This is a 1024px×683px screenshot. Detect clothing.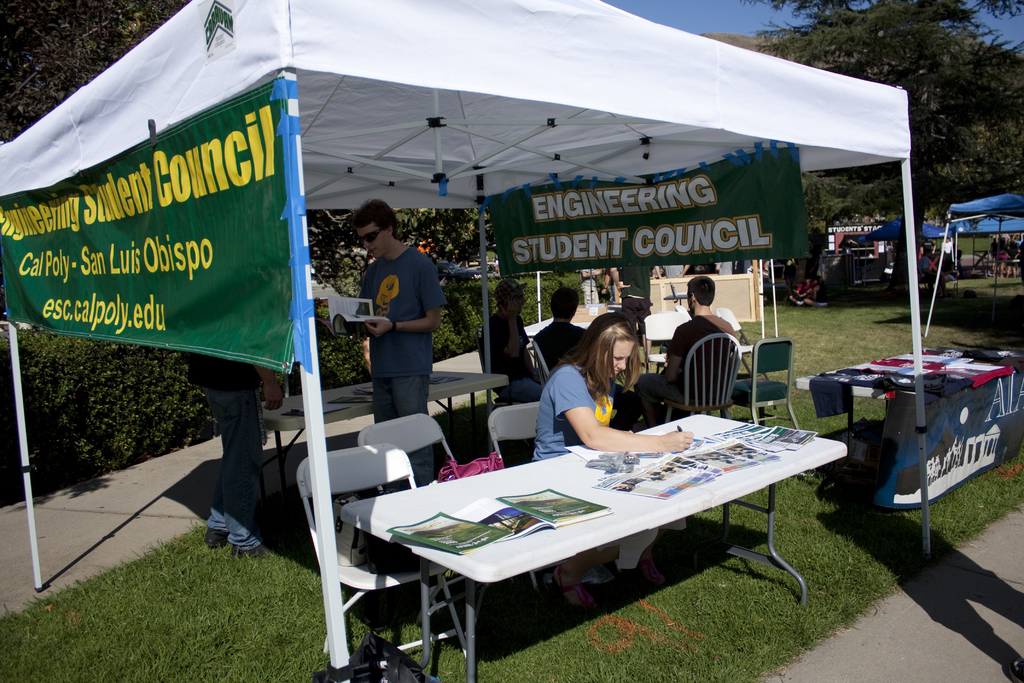
353:219:446:416.
